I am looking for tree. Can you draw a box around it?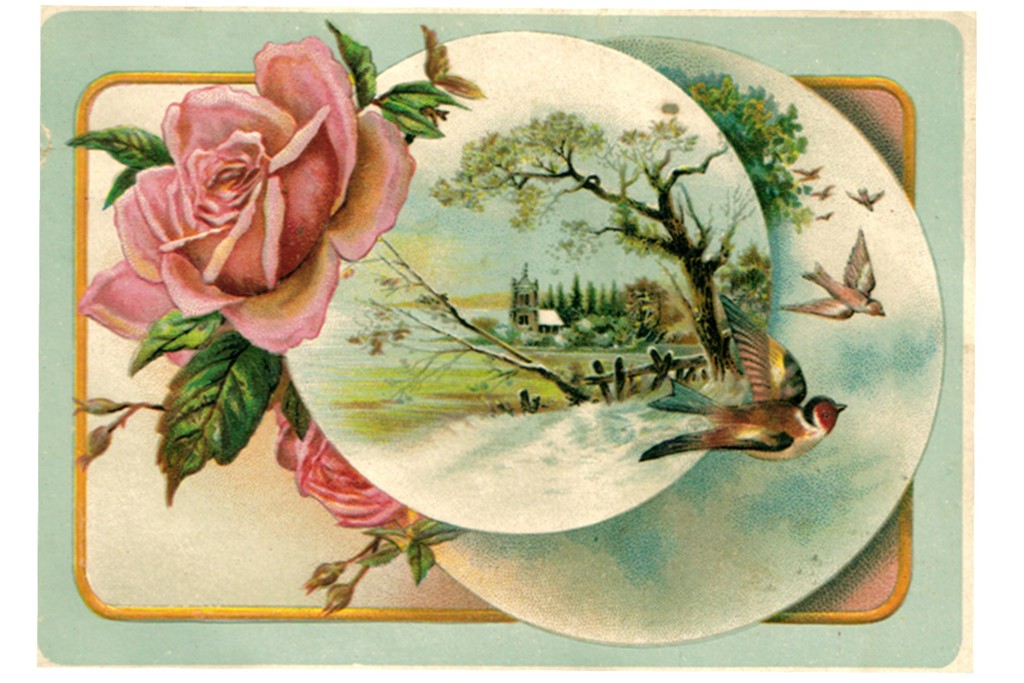
Sure, the bounding box is rect(570, 278, 581, 309).
